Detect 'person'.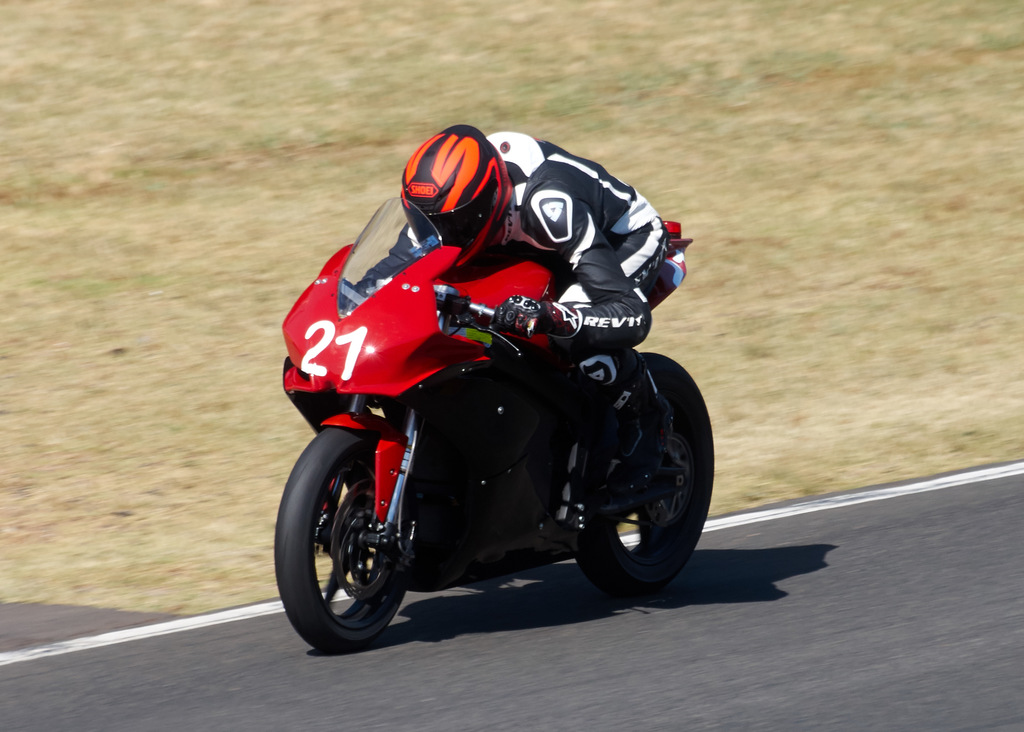
Detected at bbox(339, 123, 672, 501).
